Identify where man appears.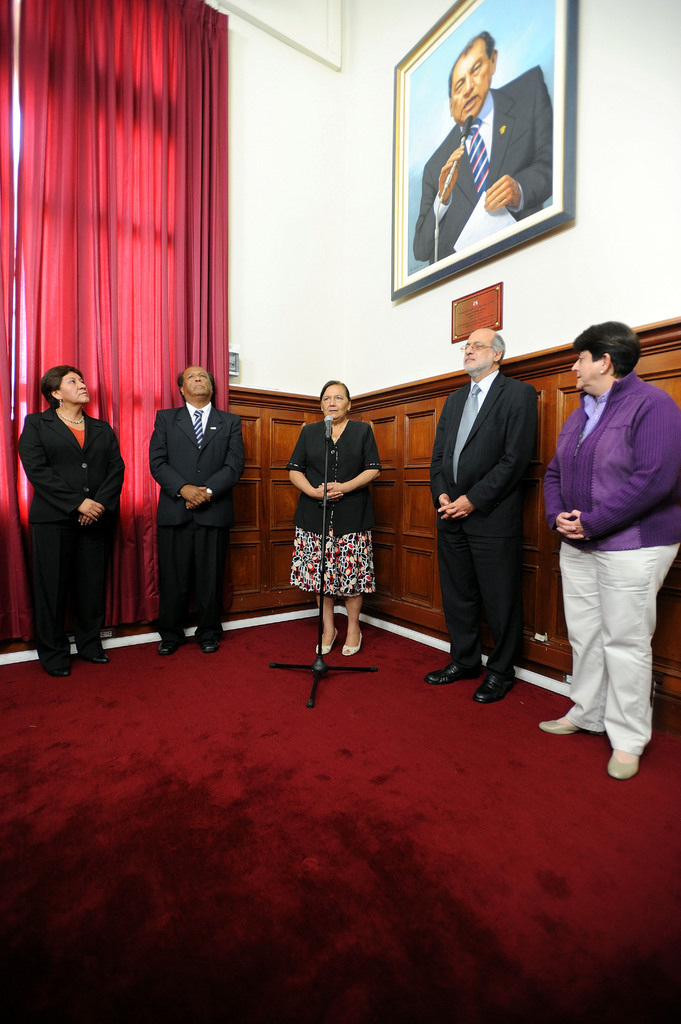
Appears at BBox(545, 287, 670, 784).
